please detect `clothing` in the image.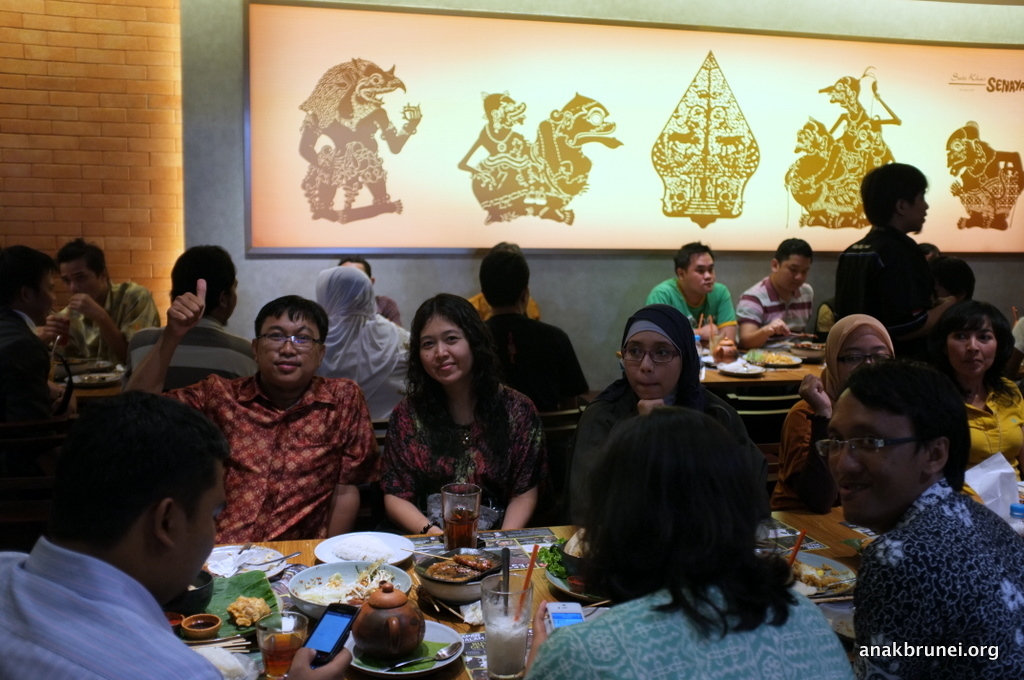
(x1=123, y1=315, x2=263, y2=381).
